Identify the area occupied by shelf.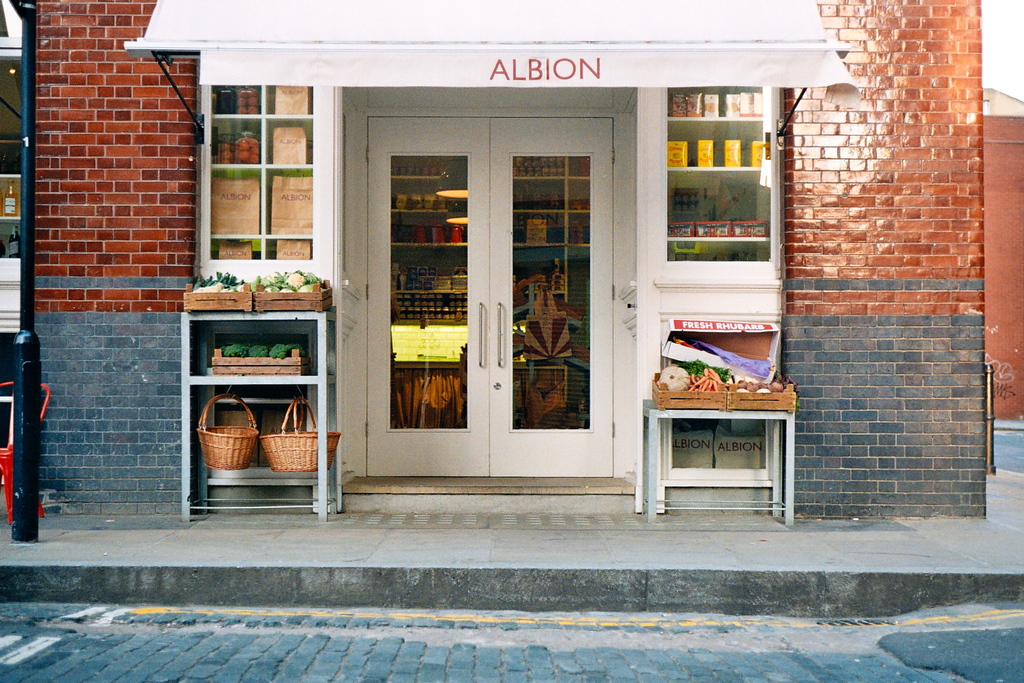
Area: region(392, 213, 468, 244).
